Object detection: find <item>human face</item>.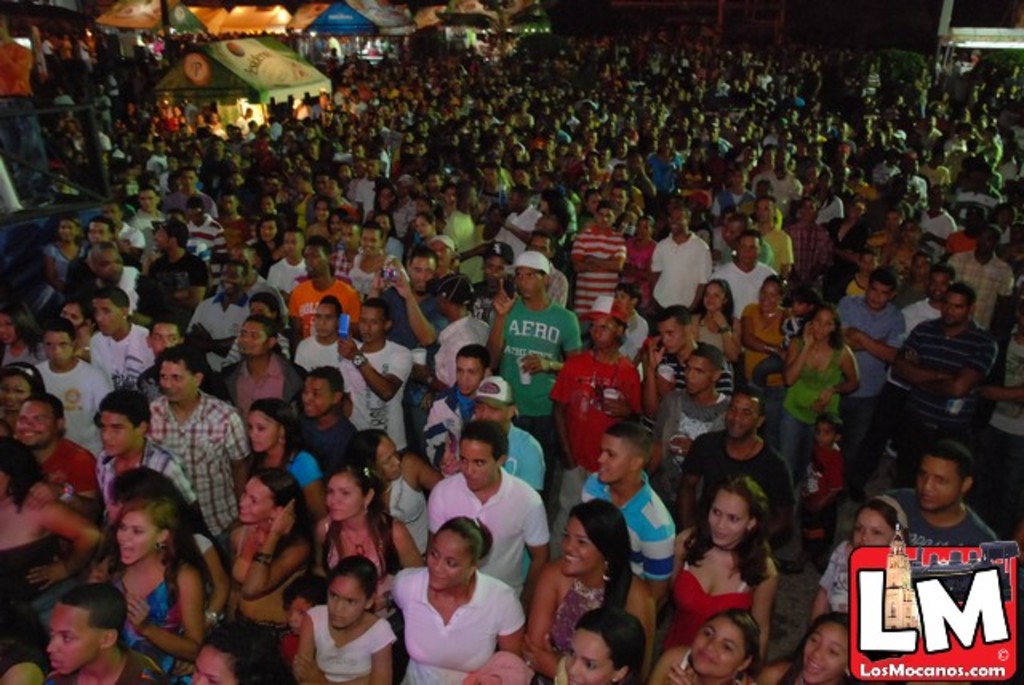
<box>414,218,427,235</box>.
